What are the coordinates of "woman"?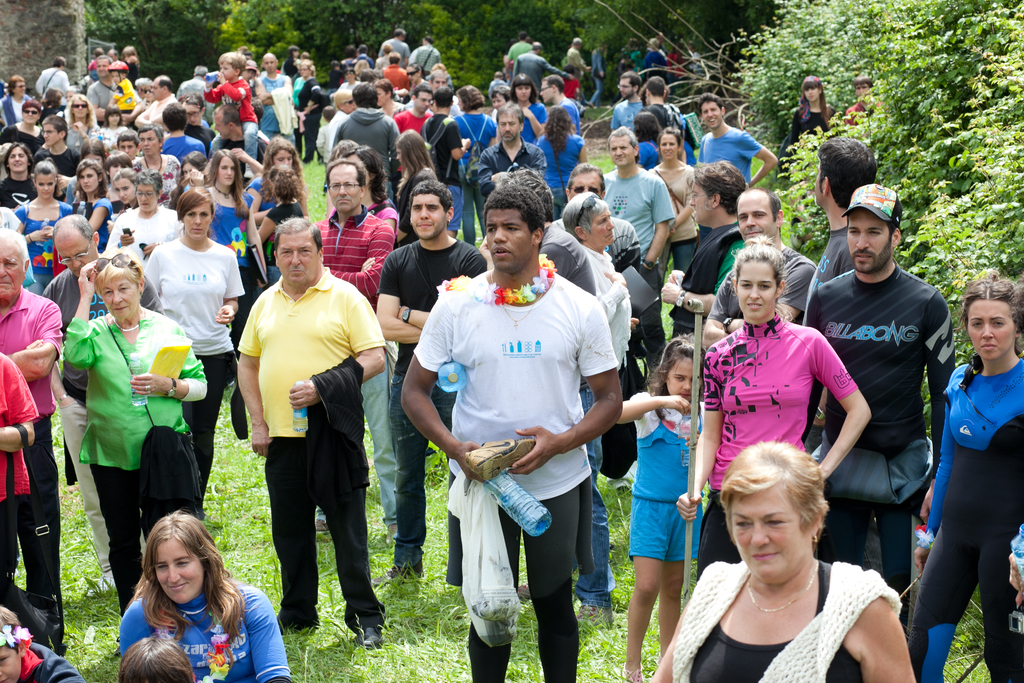
BBox(491, 83, 513, 119).
